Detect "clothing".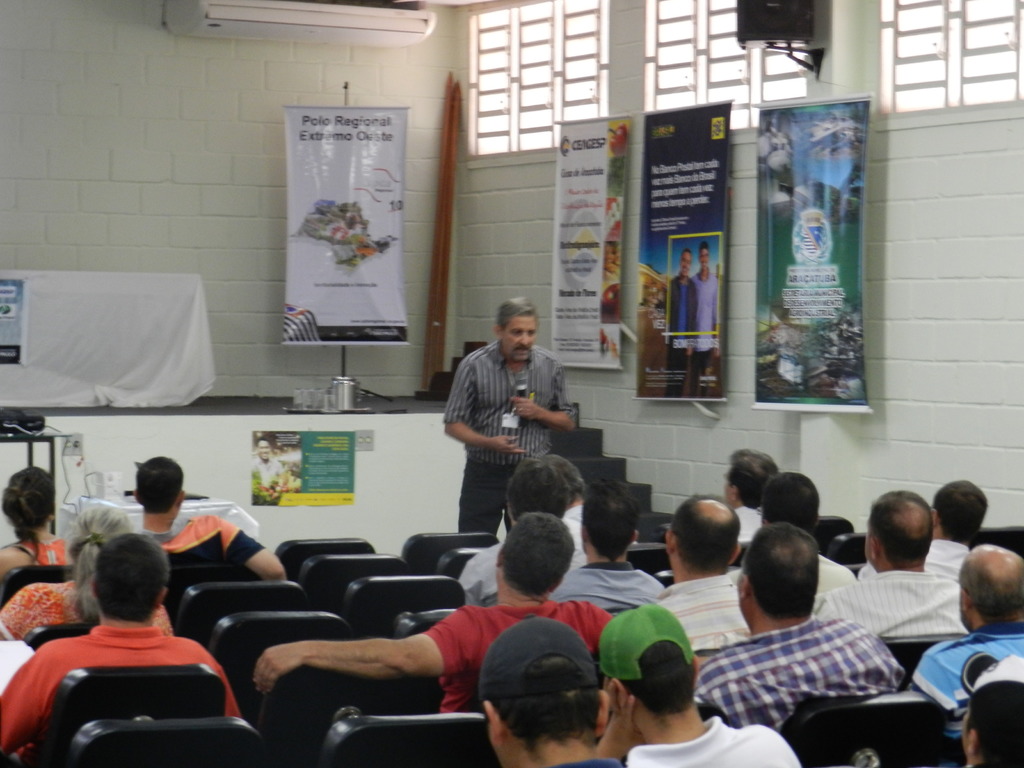
Detected at 737, 504, 762, 540.
